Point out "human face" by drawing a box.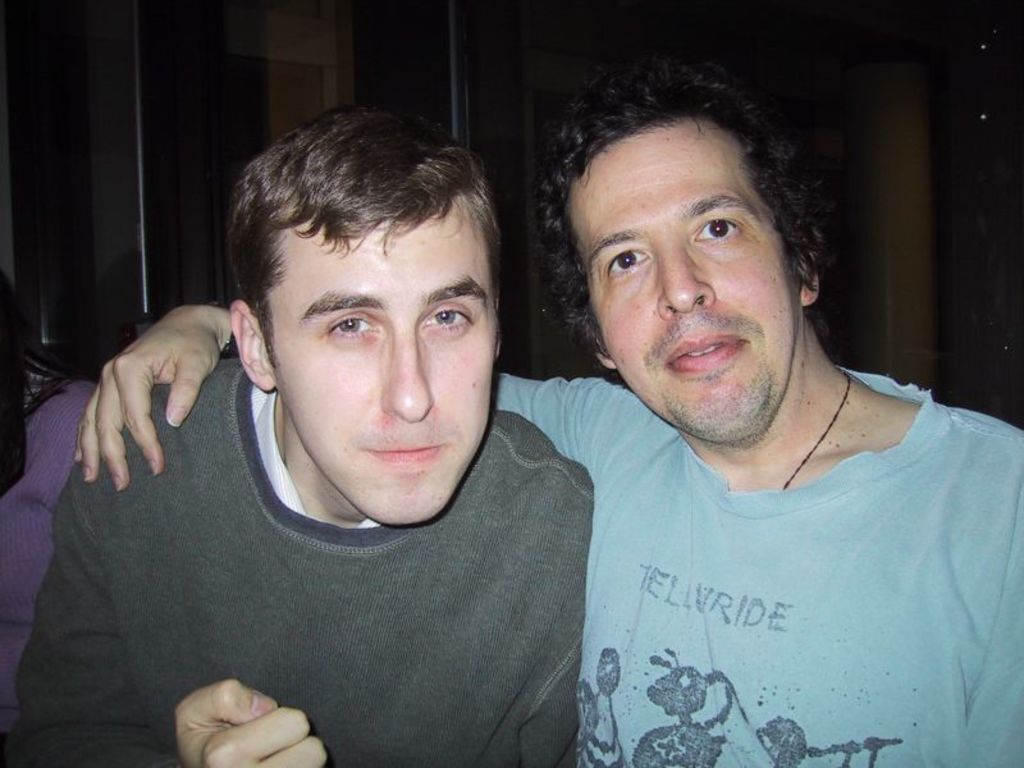
rect(562, 127, 797, 435).
